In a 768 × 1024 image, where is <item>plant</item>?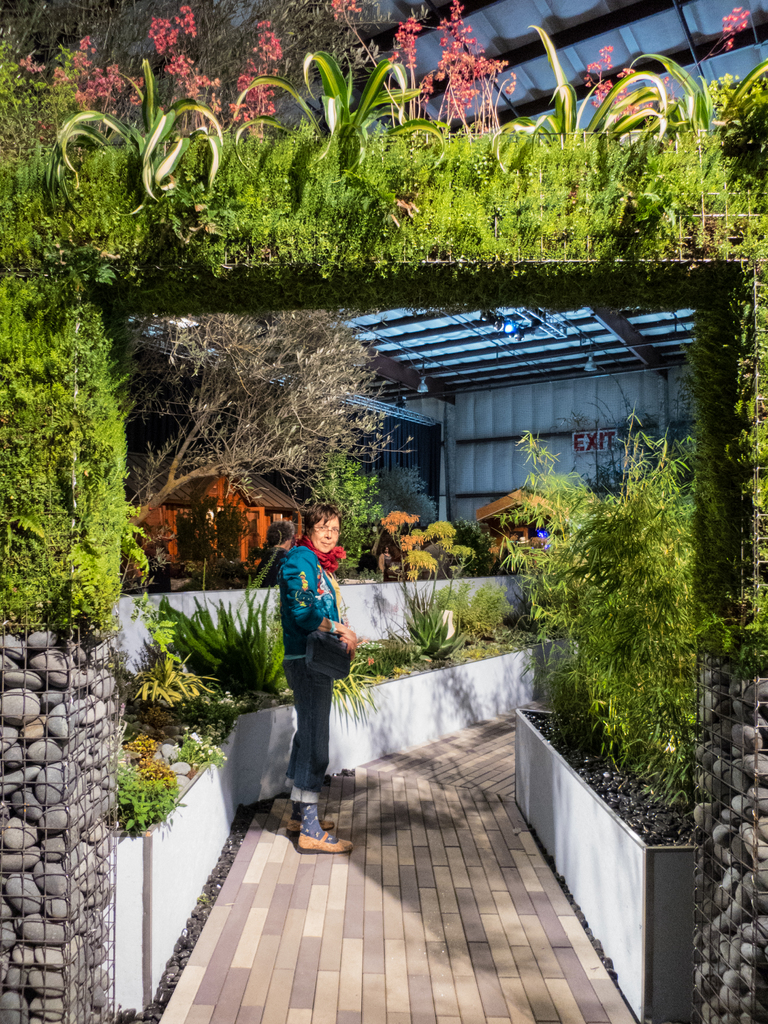
[351,1,523,144].
